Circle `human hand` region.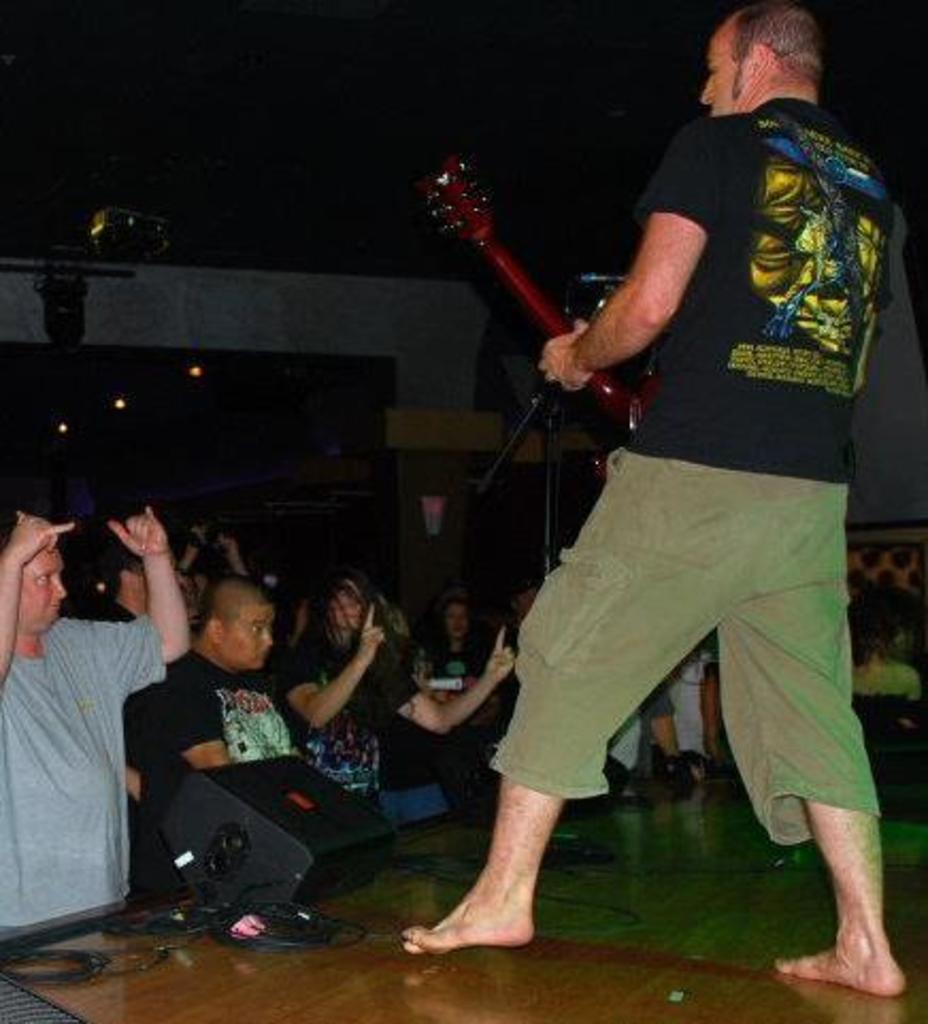
Region: 483 626 517 690.
